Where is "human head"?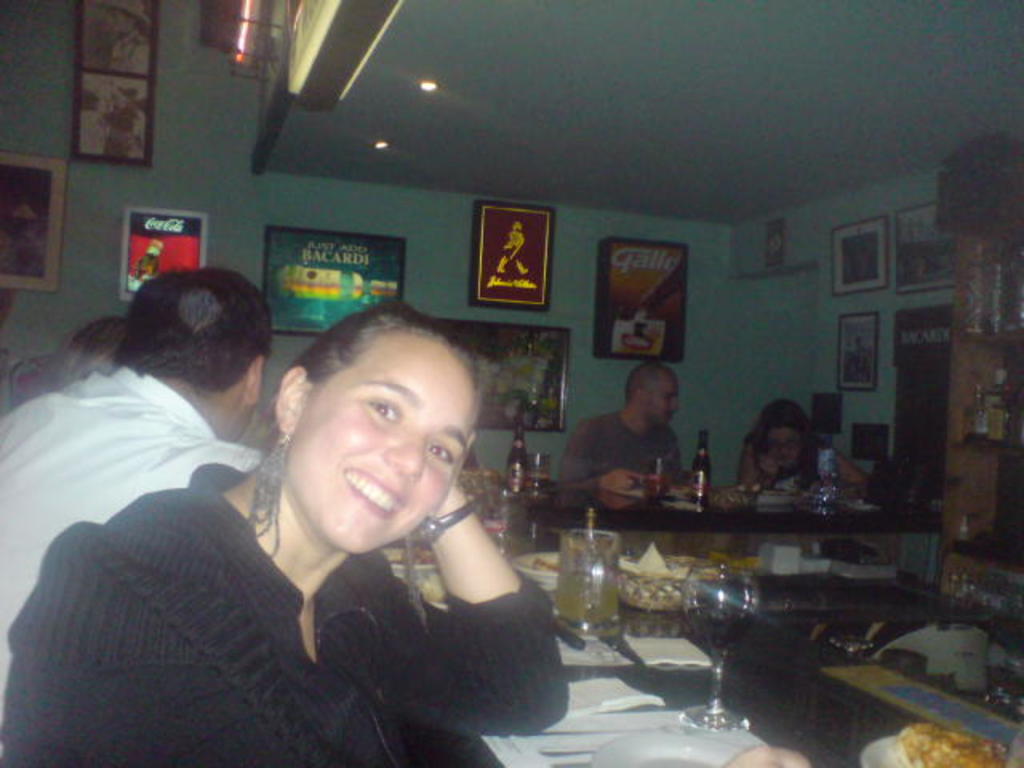
[left=277, top=302, right=498, bottom=554].
